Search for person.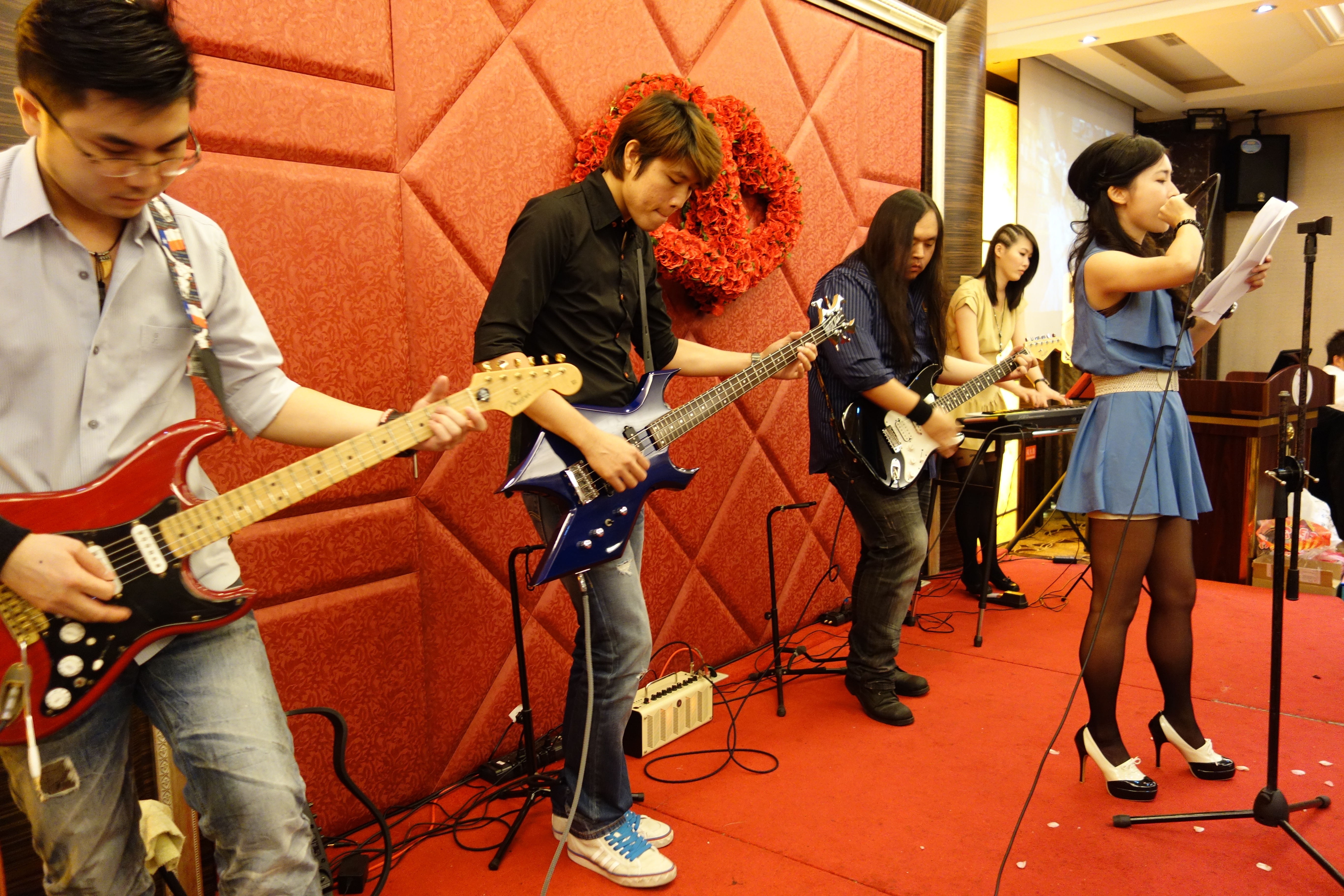
Found at [197, 45, 255, 178].
